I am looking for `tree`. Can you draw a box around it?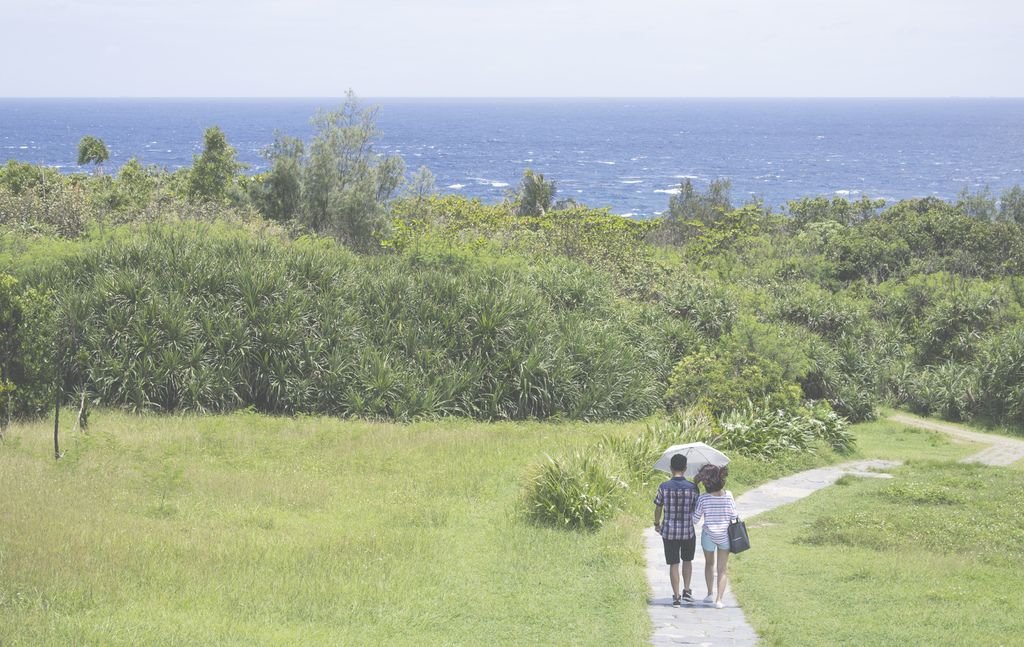
Sure, the bounding box is detection(292, 139, 333, 228).
